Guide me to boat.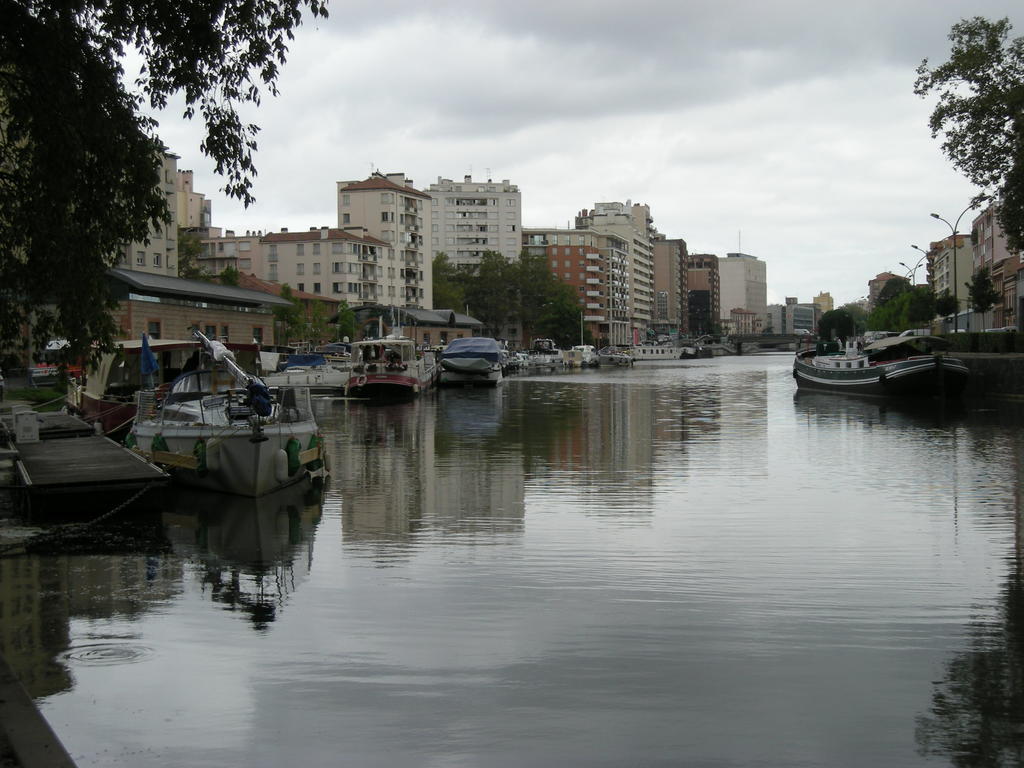
Guidance: [x1=802, y1=314, x2=987, y2=386].
